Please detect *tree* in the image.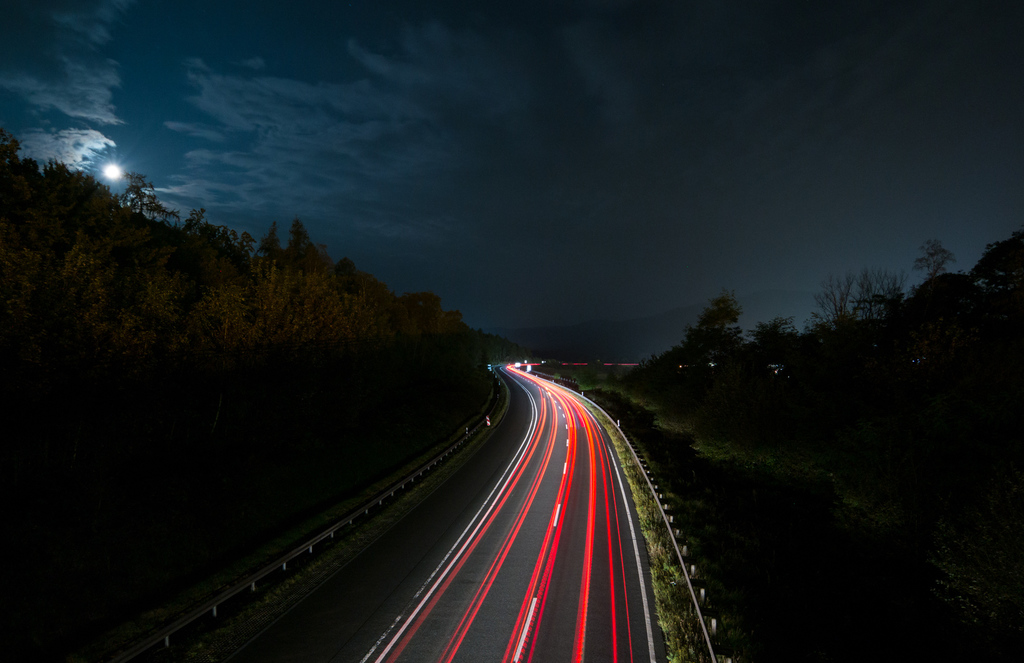
[left=908, top=232, right=959, bottom=288].
